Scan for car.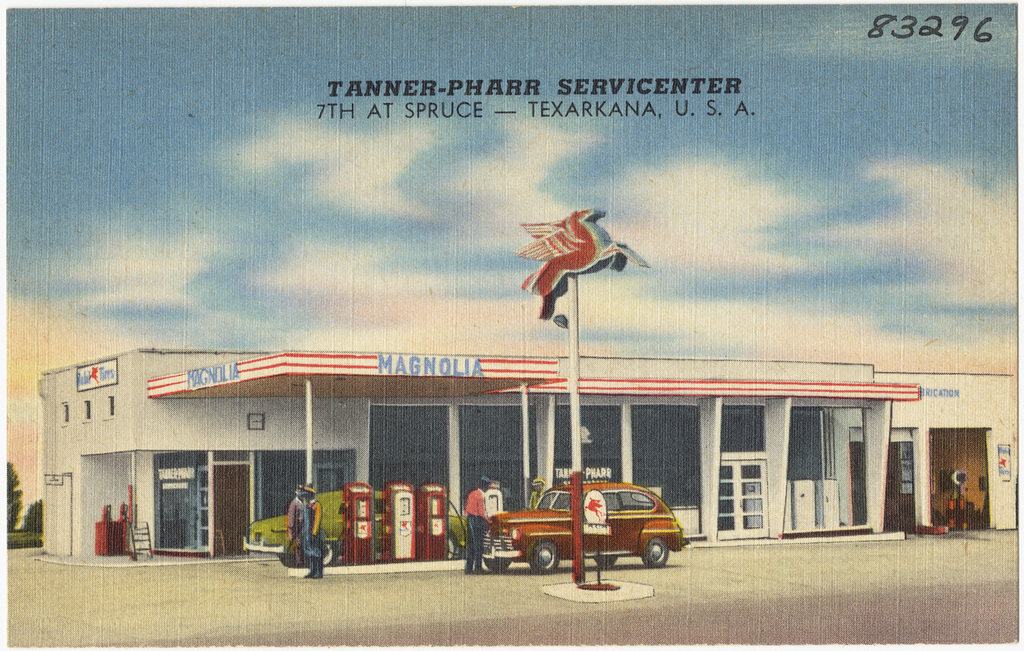
Scan result: [left=460, top=482, right=700, bottom=581].
